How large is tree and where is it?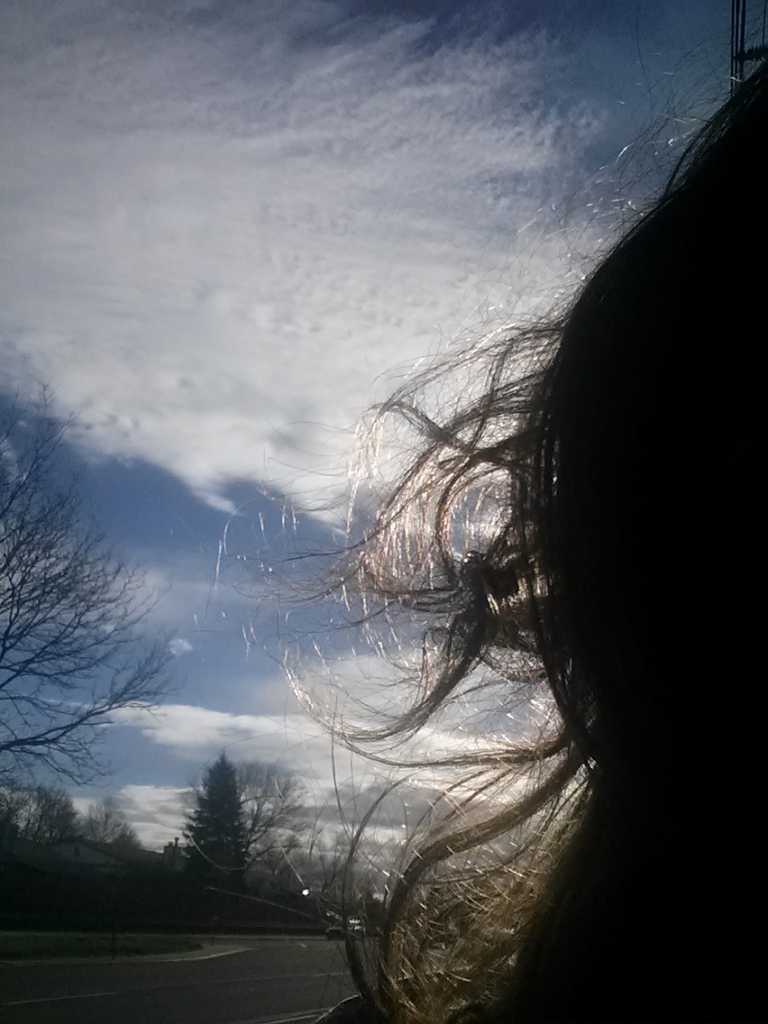
Bounding box: [0, 392, 170, 785].
